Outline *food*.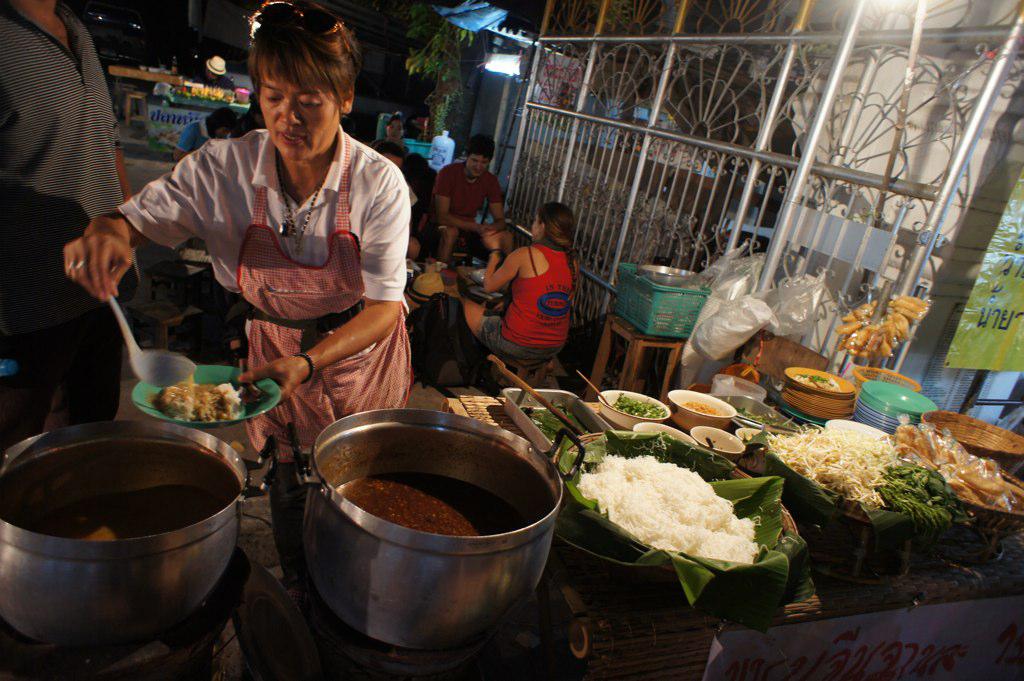
Outline: bbox=[613, 391, 669, 423].
